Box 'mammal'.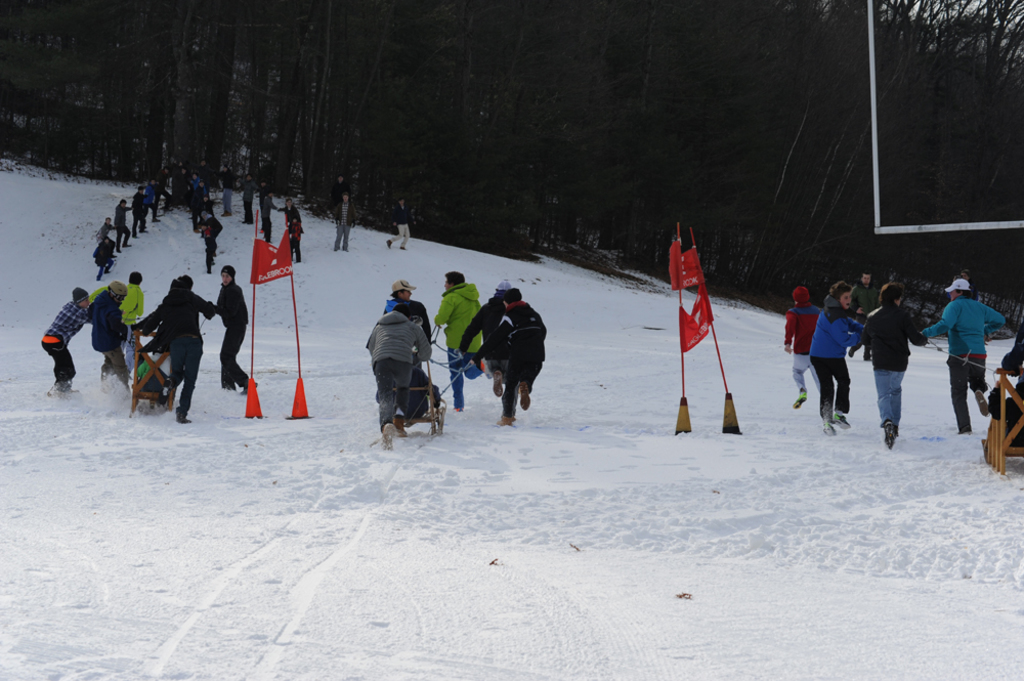
x1=387 y1=195 x2=409 y2=250.
